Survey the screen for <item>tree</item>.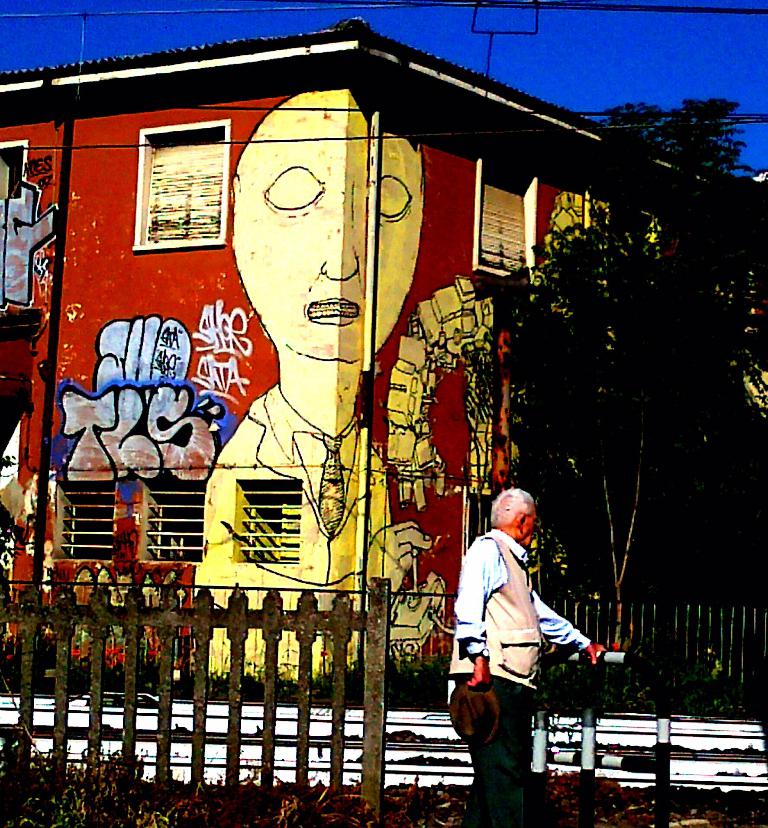
Survey found: box(464, 90, 767, 651).
